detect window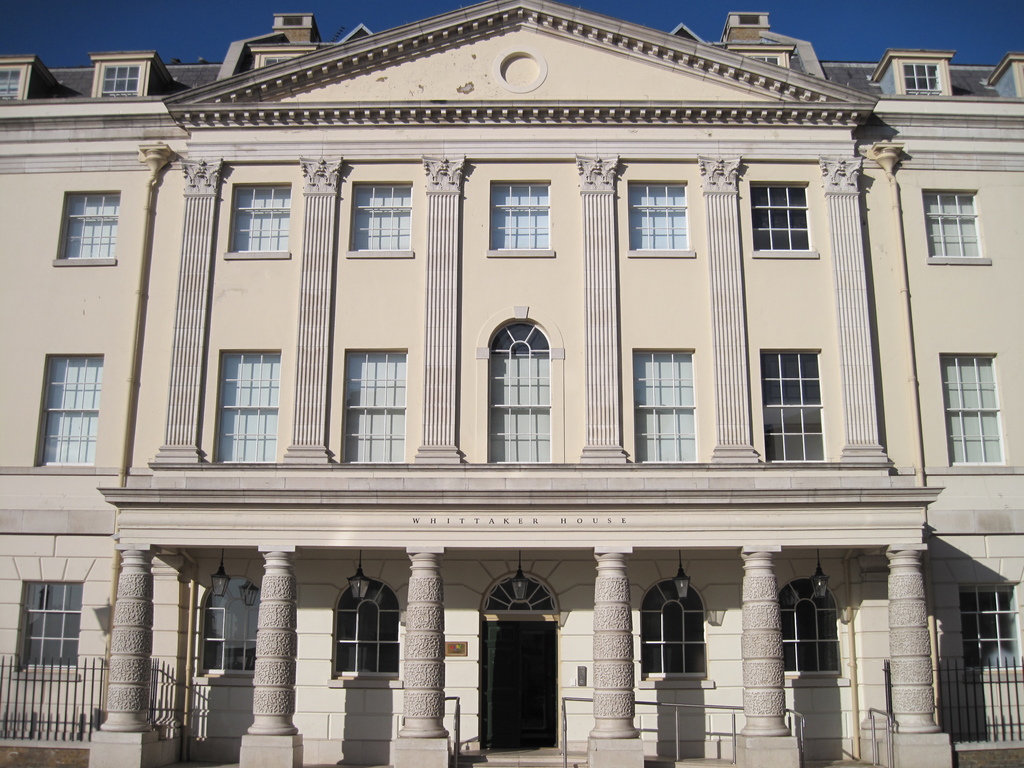
102:66:139:95
